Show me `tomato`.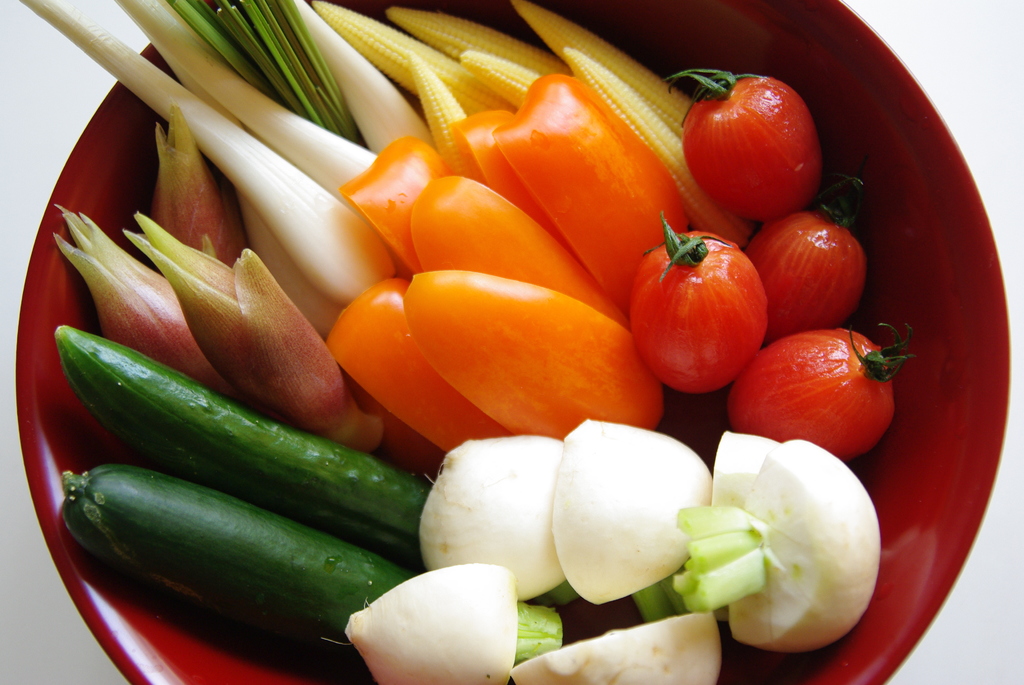
`tomato` is here: 630,228,771,386.
